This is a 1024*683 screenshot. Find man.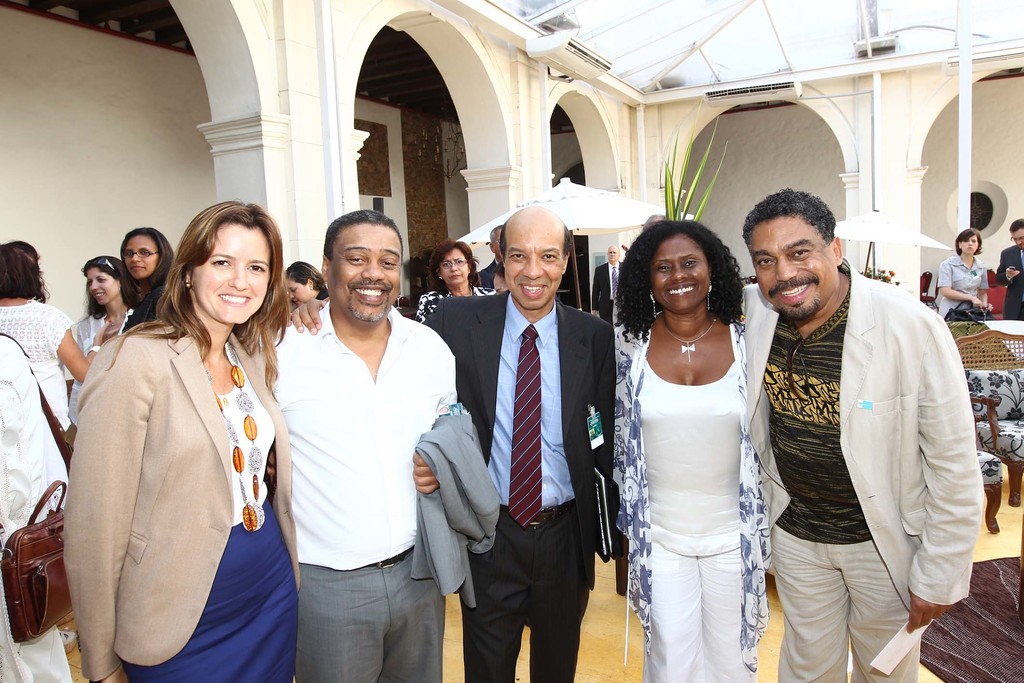
Bounding box: {"x1": 724, "y1": 183, "x2": 984, "y2": 682}.
